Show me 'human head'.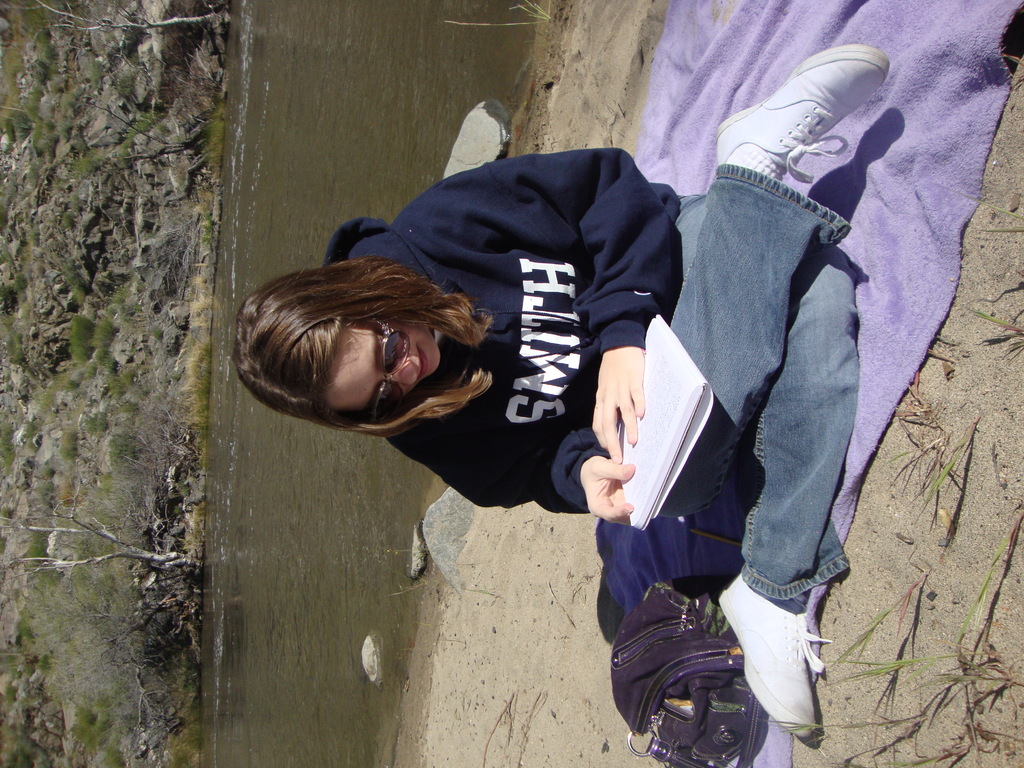
'human head' is here: [245,259,479,437].
